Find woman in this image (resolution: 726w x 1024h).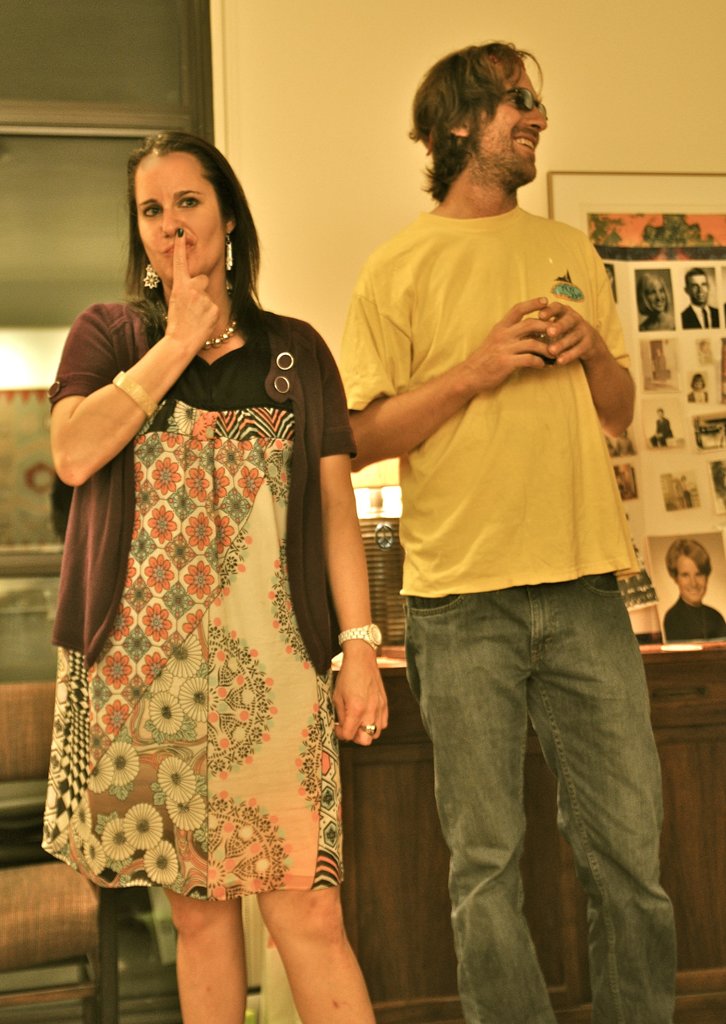
661:538:725:644.
